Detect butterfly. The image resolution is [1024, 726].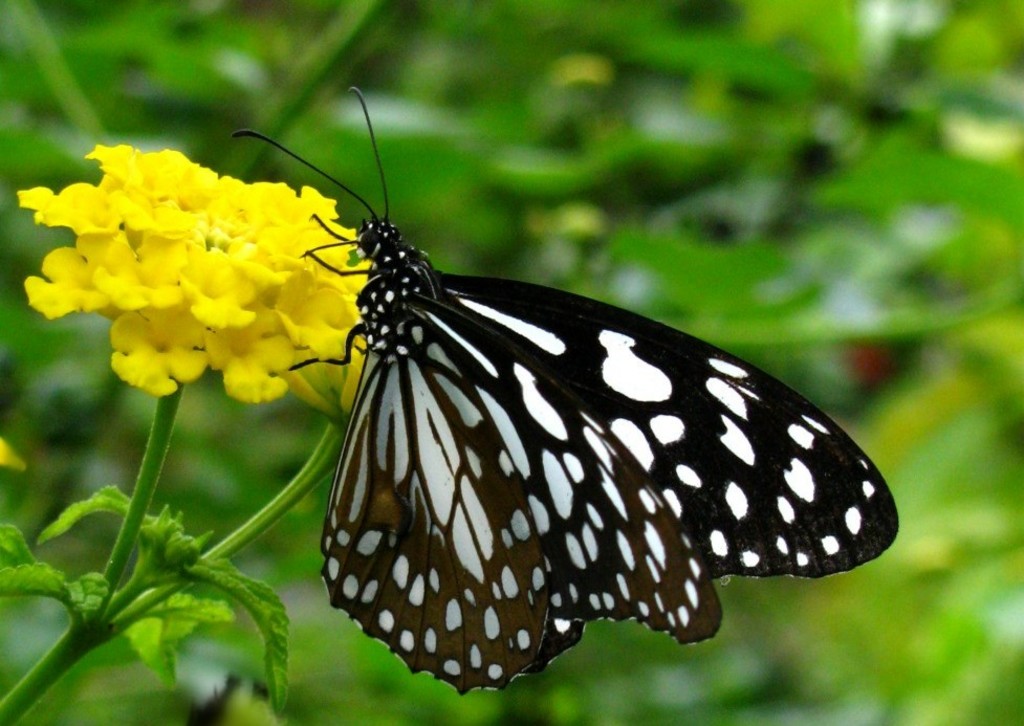
(231,84,900,699).
